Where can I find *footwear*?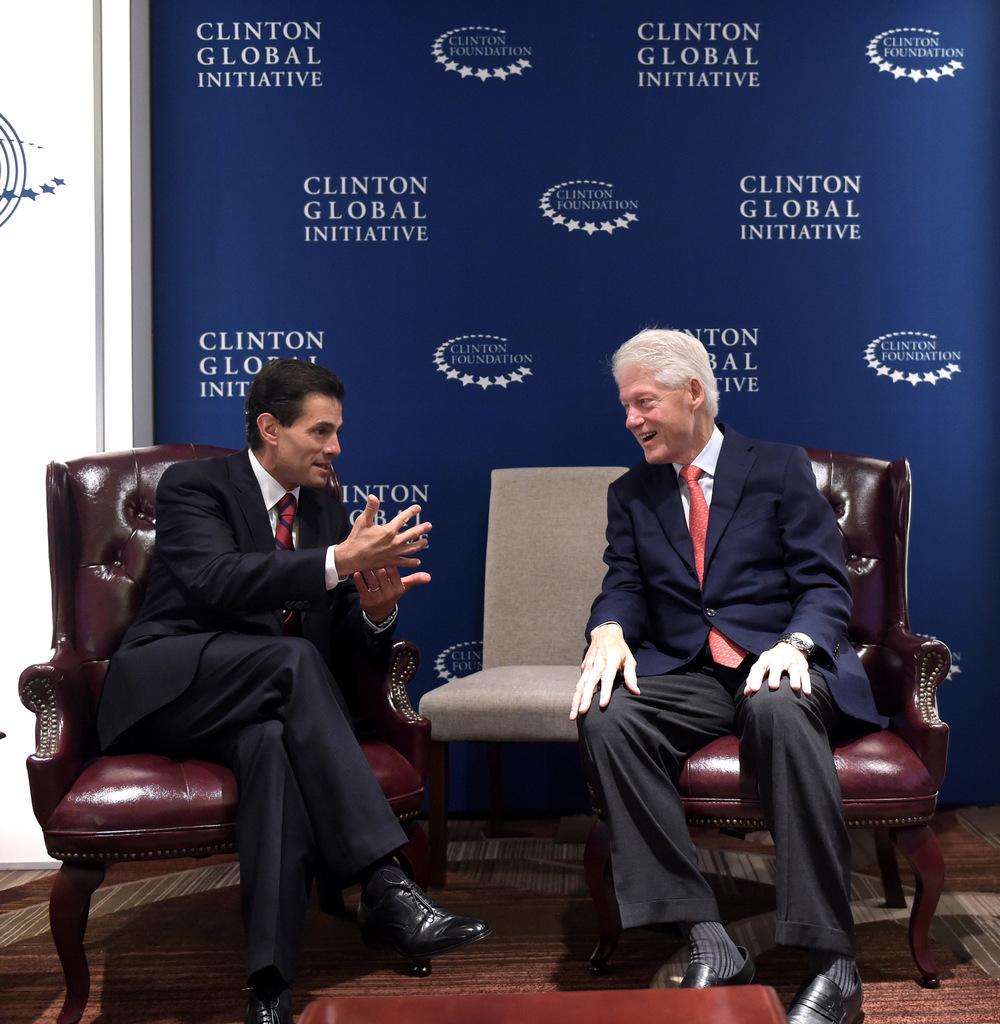
You can find it at [x1=681, y1=923, x2=766, y2=996].
